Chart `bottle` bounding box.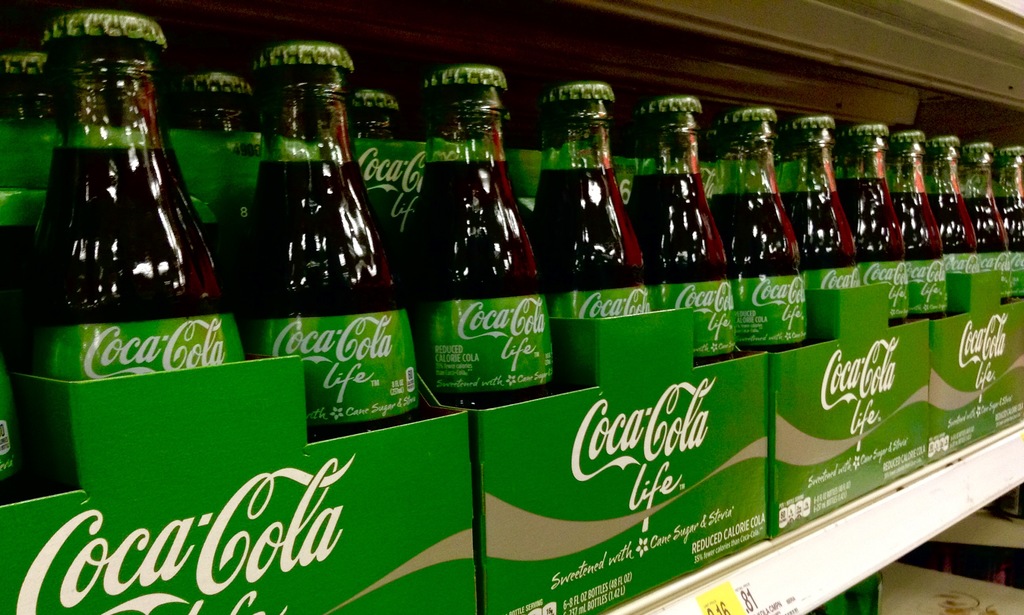
Charted: pyautogui.locateOnScreen(410, 65, 554, 414).
